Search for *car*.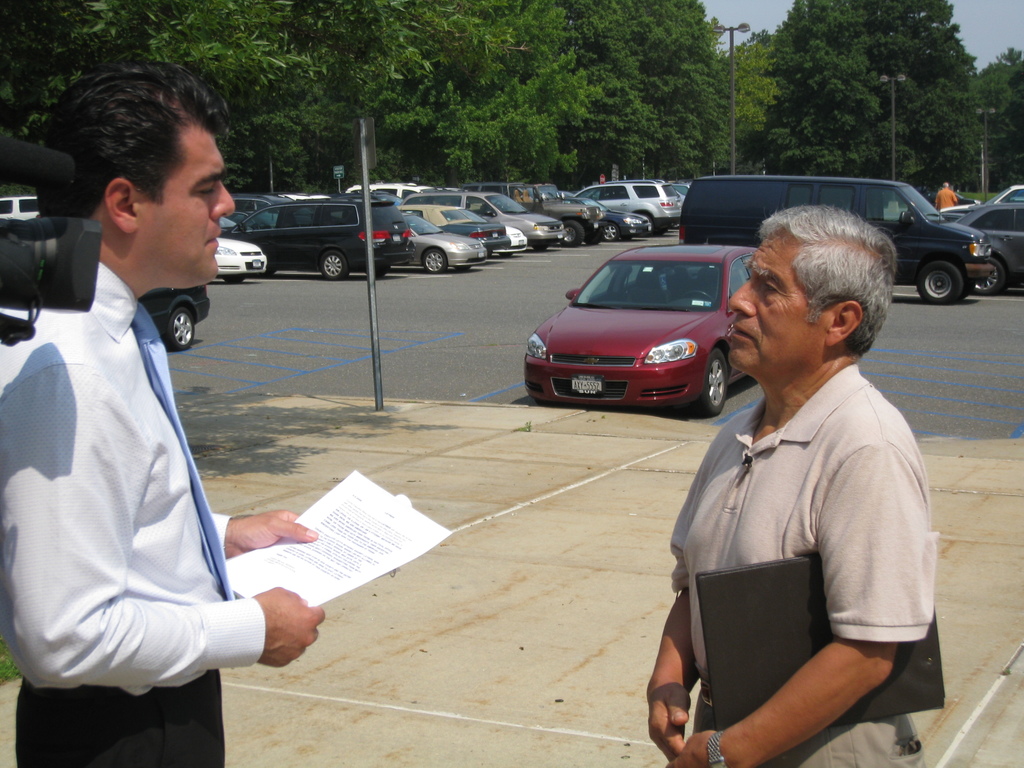
Found at [x1=0, y1=192, x2=48, y2=219].
